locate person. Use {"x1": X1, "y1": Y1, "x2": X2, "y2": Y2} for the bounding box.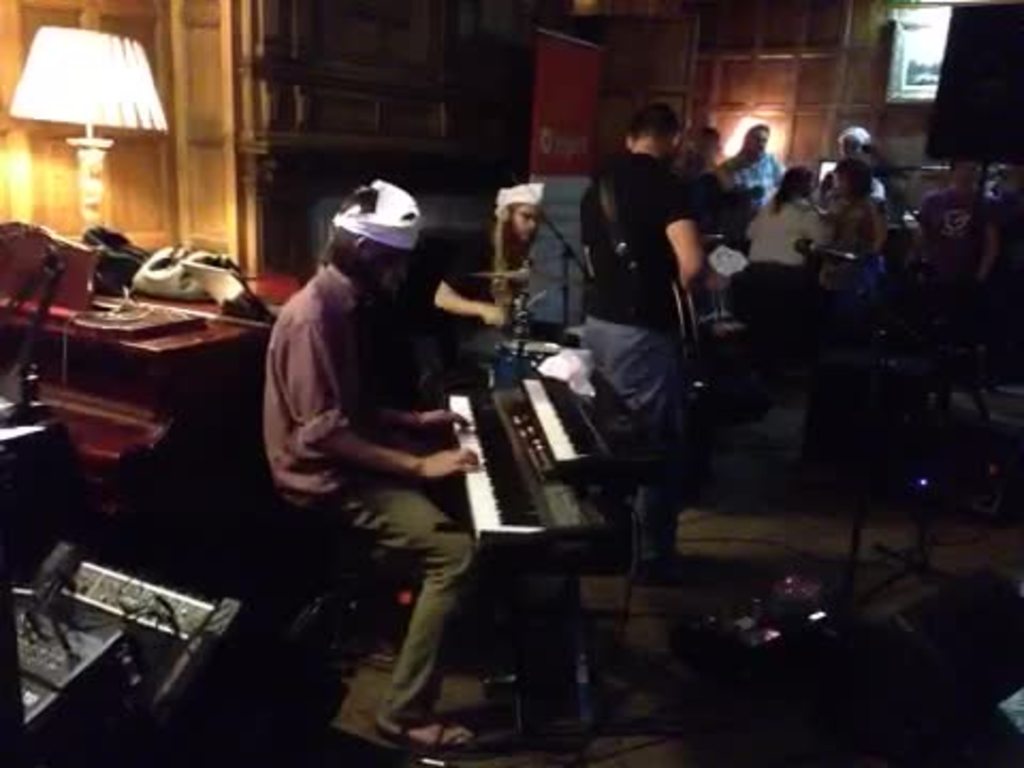
{"x1": 898, "y1": 149, "x2": 1003, "y2": 429}.
